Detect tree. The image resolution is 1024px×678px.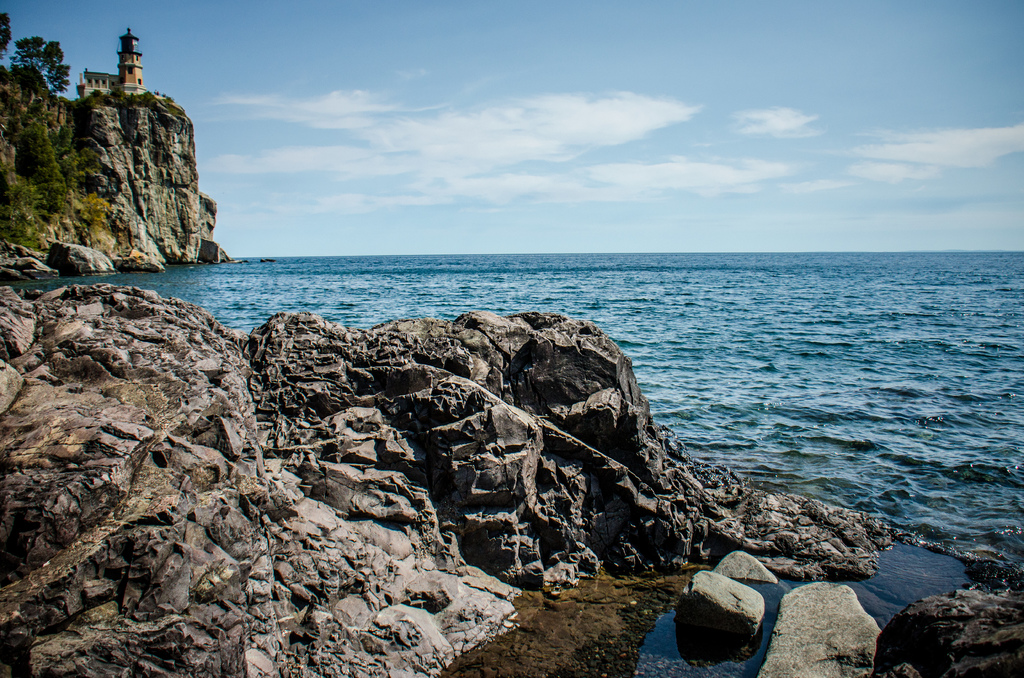
(6,17,58,104).
